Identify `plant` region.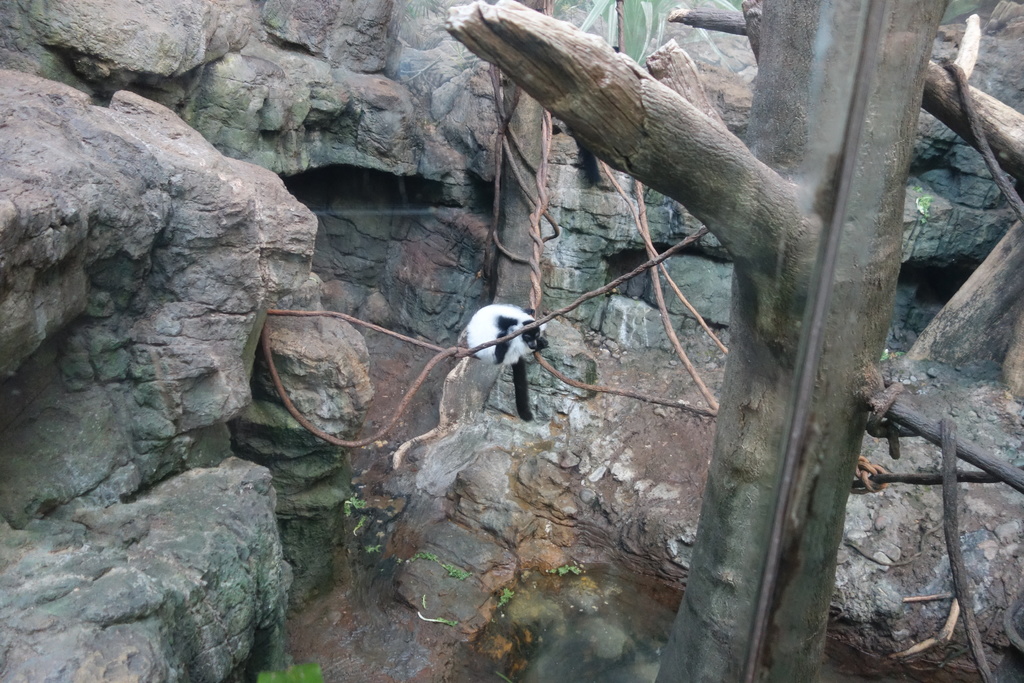
Region: x1=404 y1=550 x2=481 y2=593.
